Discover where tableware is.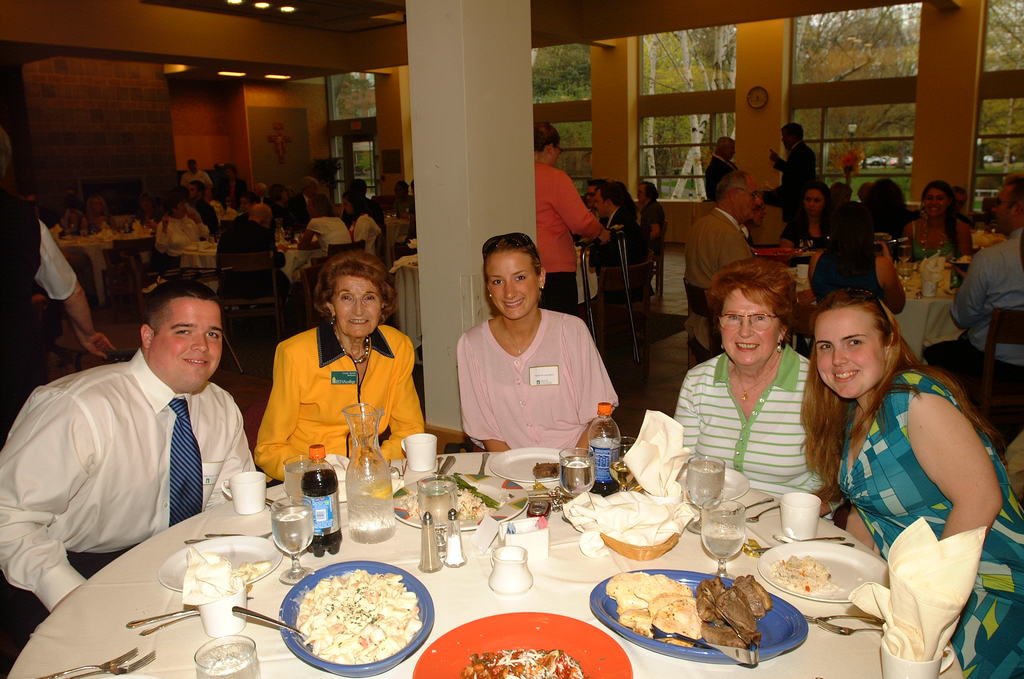
Discovered at left=758, top=541, right=887, bottom=605.
